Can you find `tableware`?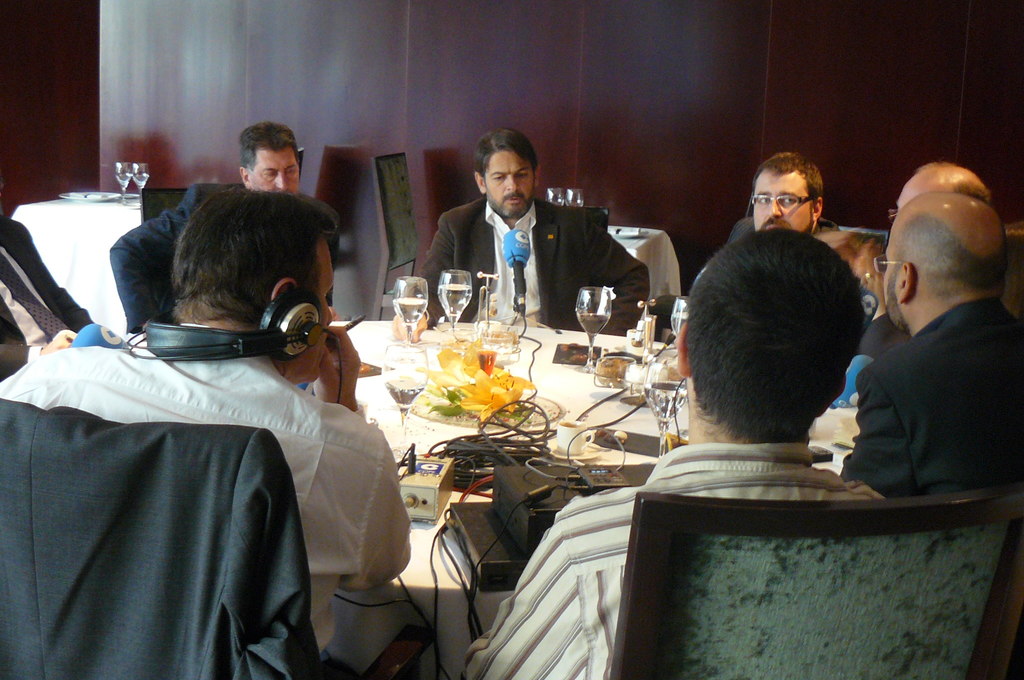
Yes, bounding box: (left=440, top=268, right=471, bottom=345).
